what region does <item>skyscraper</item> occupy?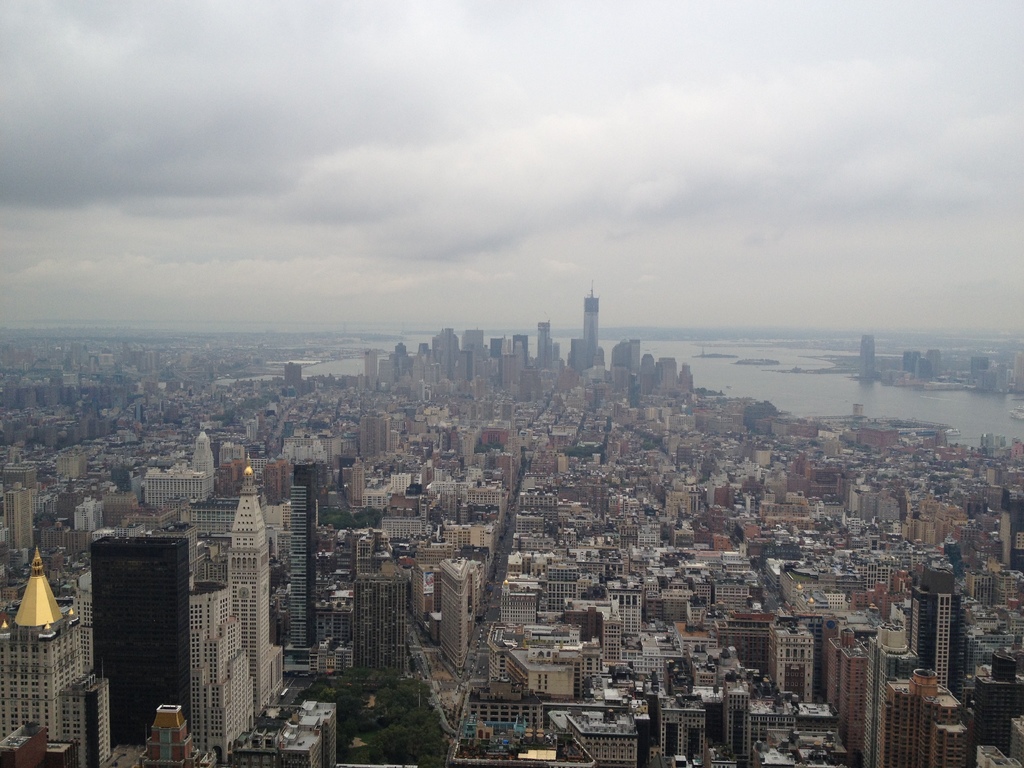
[x1=282, y1=458, x2=319, y2=654].
